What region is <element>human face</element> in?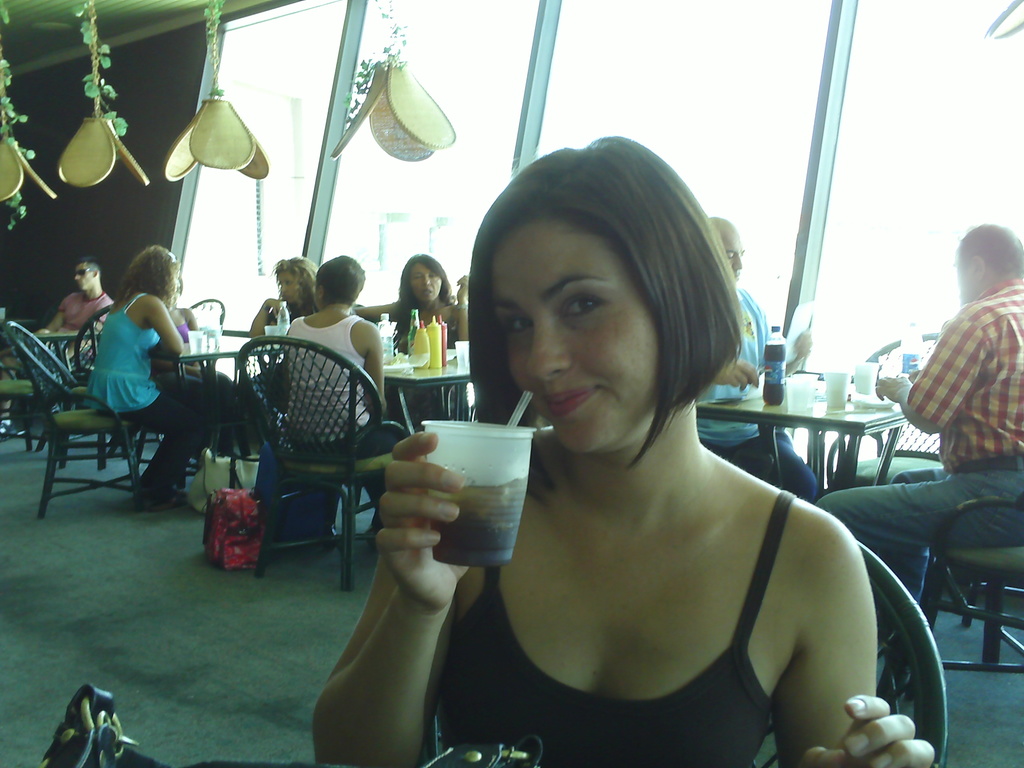
(left=724, top=234, right=743, bottom=279).
